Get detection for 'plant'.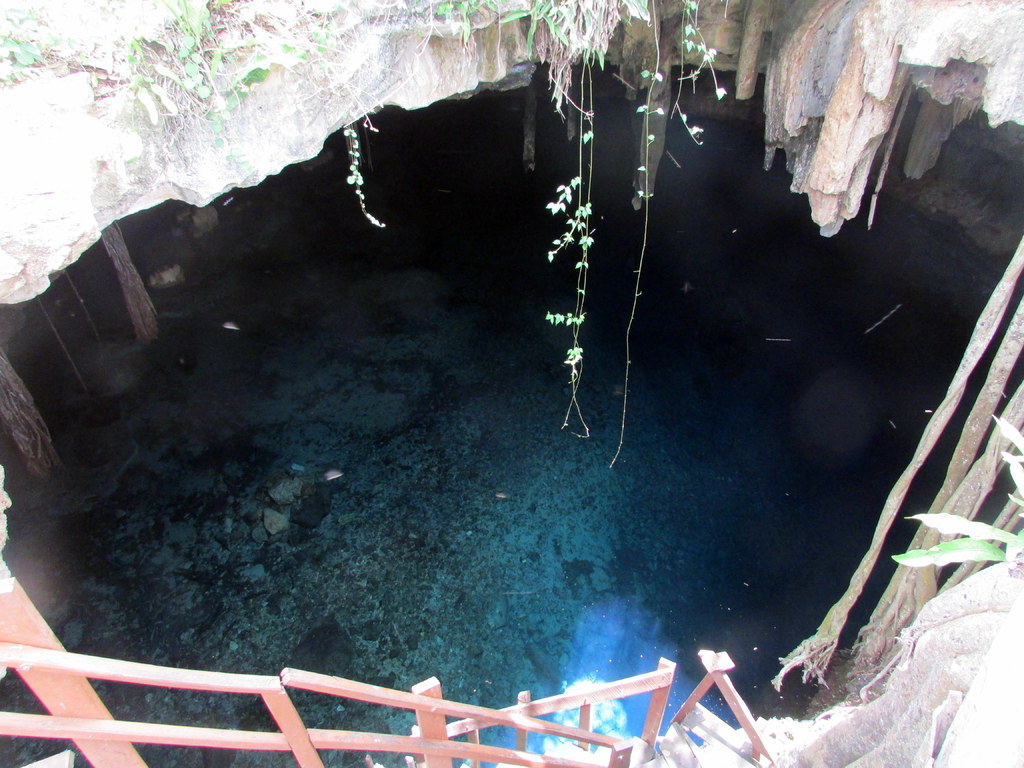
Detection: Rect(0, 0, 748, 470).
